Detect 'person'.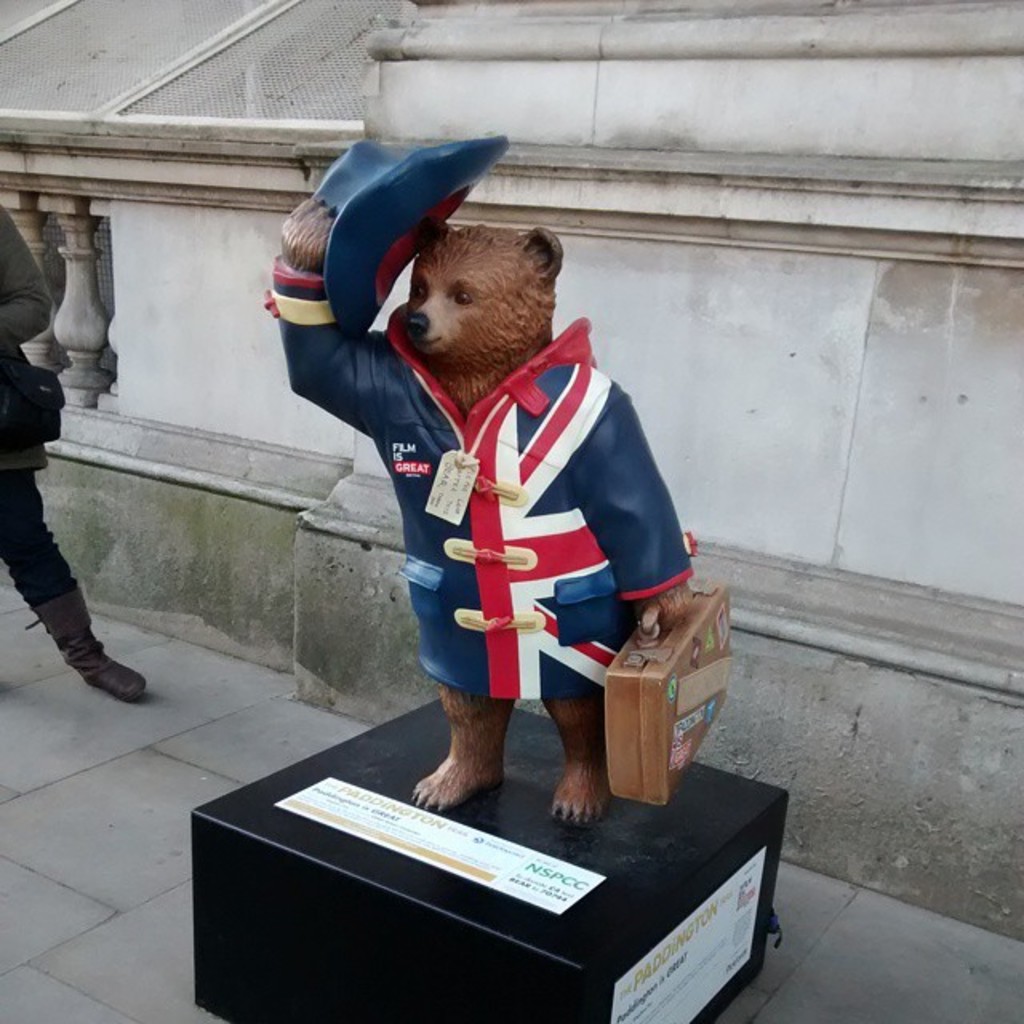
Detected at <box>0,200,147,704</box>.
